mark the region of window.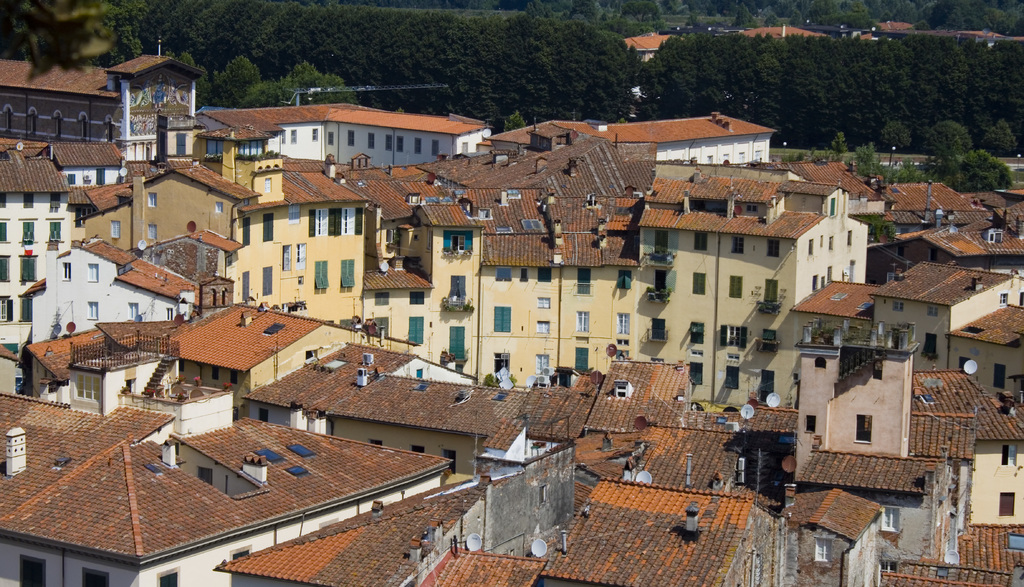
Region: 693:272:705:296.
